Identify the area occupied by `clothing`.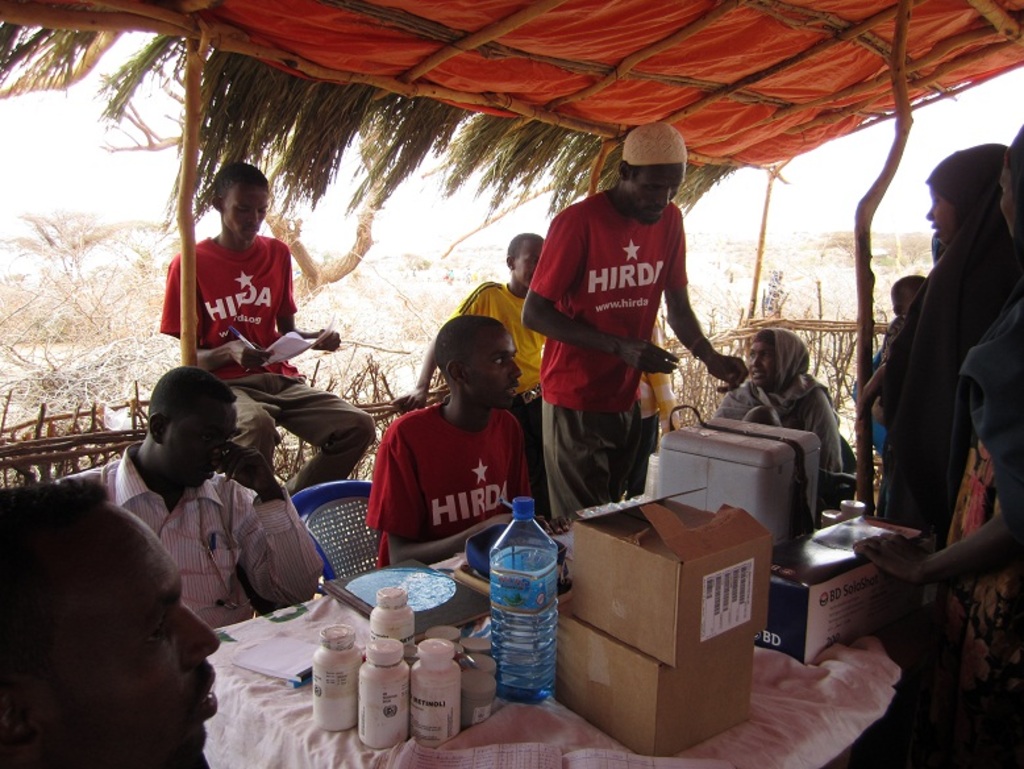
Area: x1=519 y1=187 x2=691 y2=521.
